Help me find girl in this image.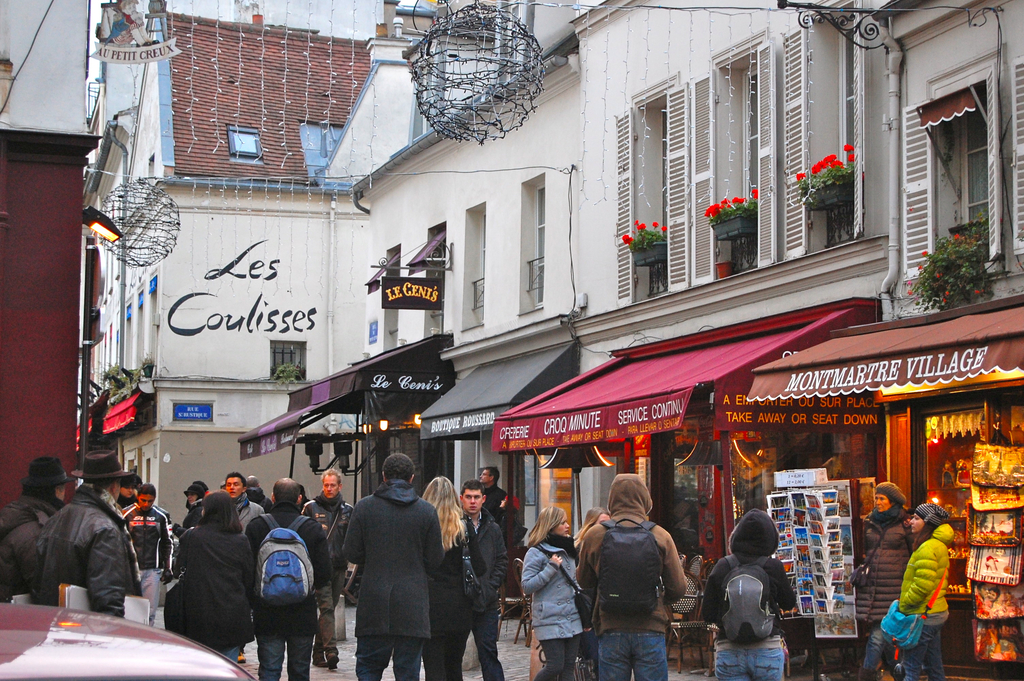
Found it: [900,504,952,680].
